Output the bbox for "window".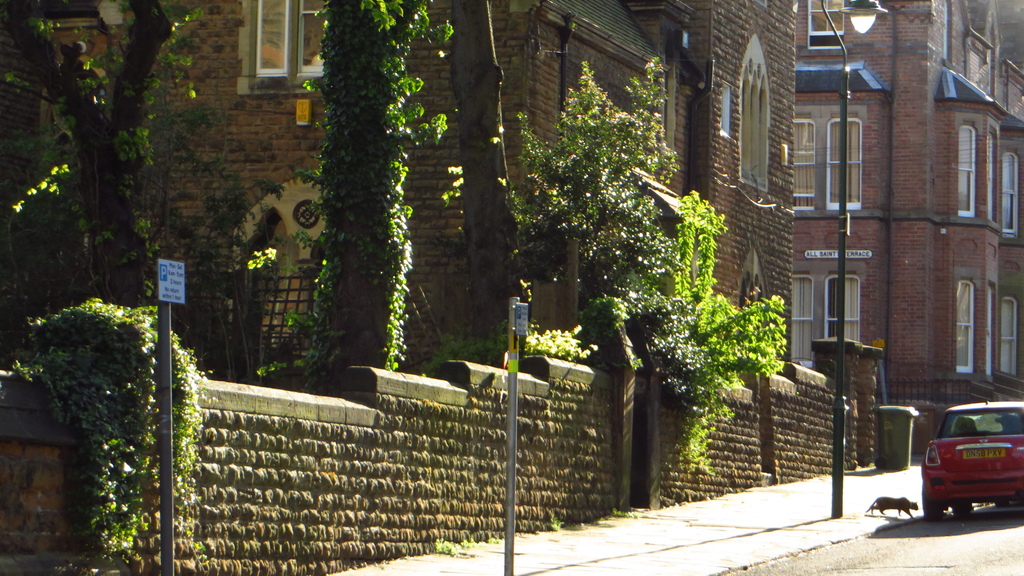
detection(1002, 295, 1018, 377).
